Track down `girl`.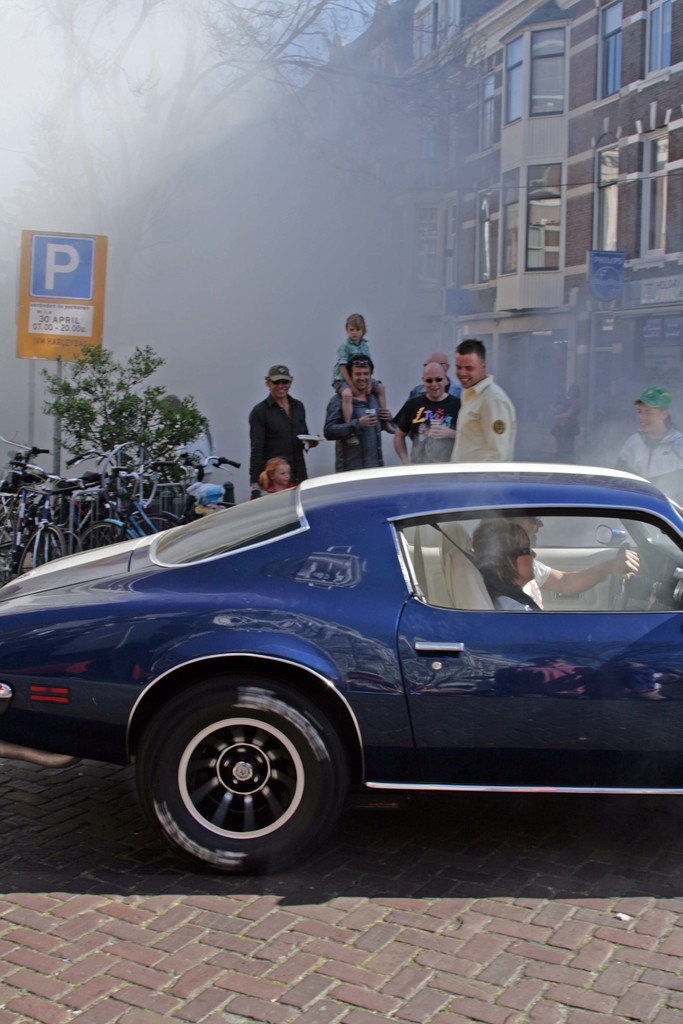
Tracked to bbox(259, 457, 296, 493).
